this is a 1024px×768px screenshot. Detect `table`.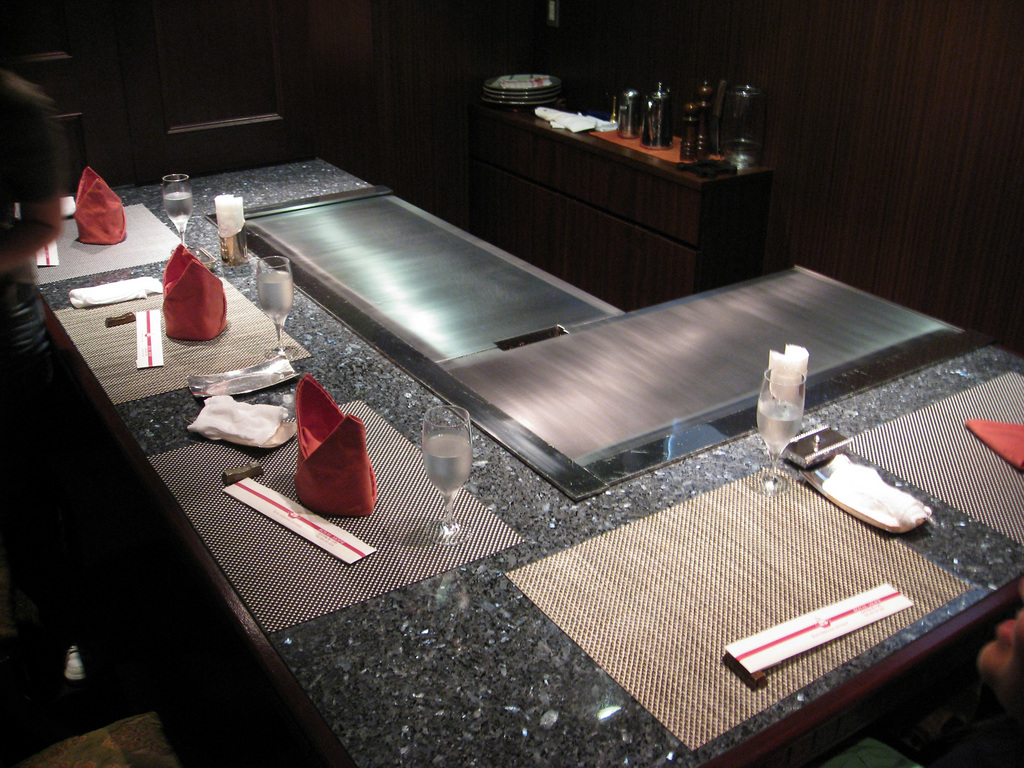
{"x1": 0, "y1": 165, "x2": 1023, "y2": 767}.
